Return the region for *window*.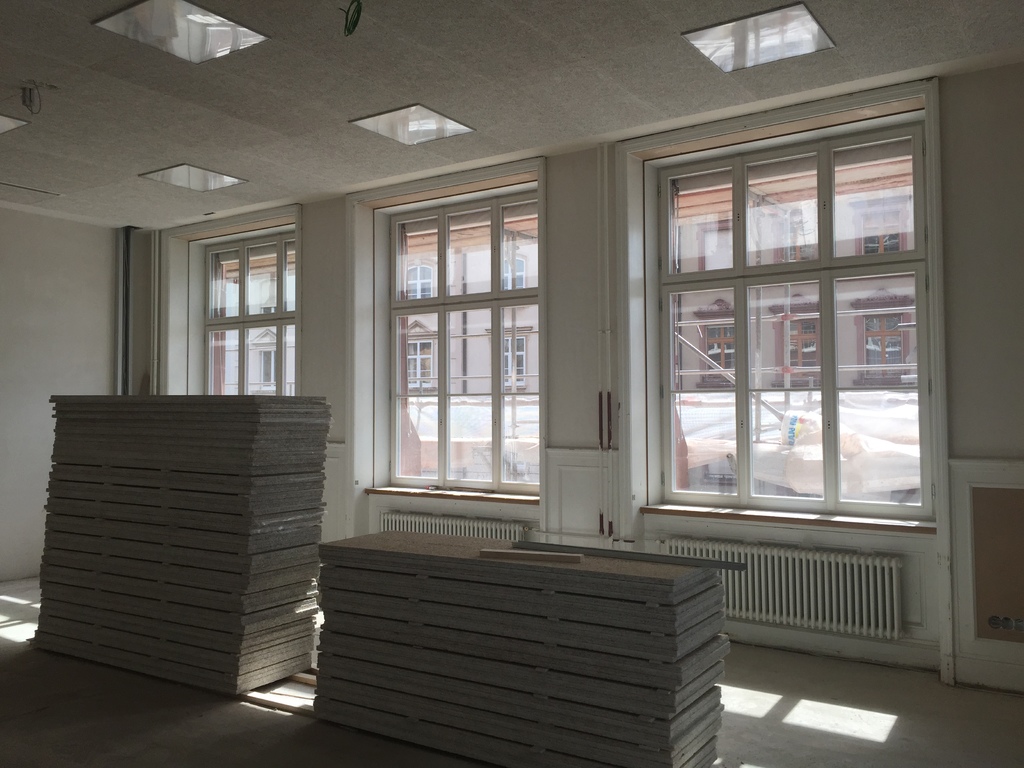
[260,305,277,316].
